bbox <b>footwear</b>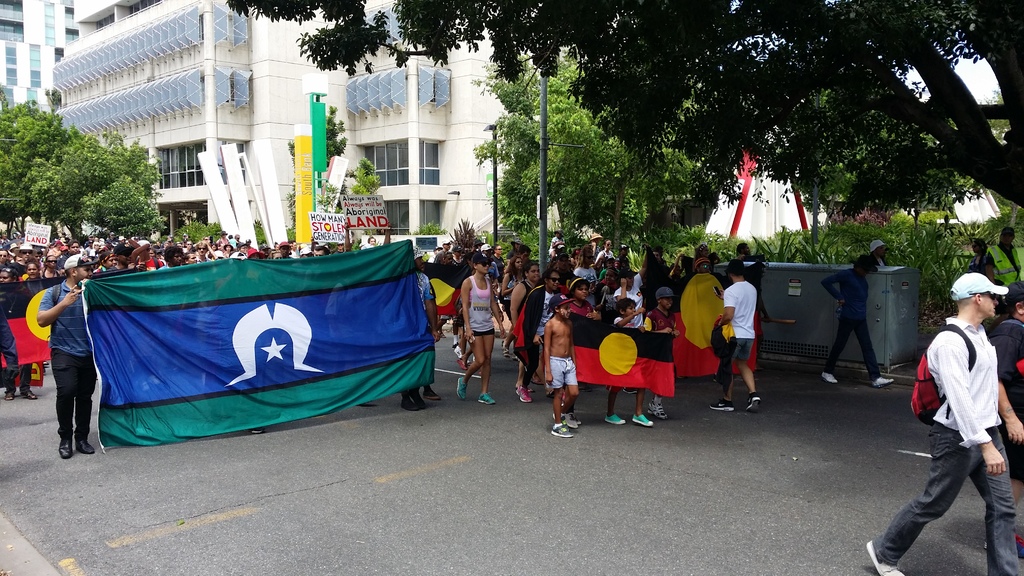
456,359,465,369
